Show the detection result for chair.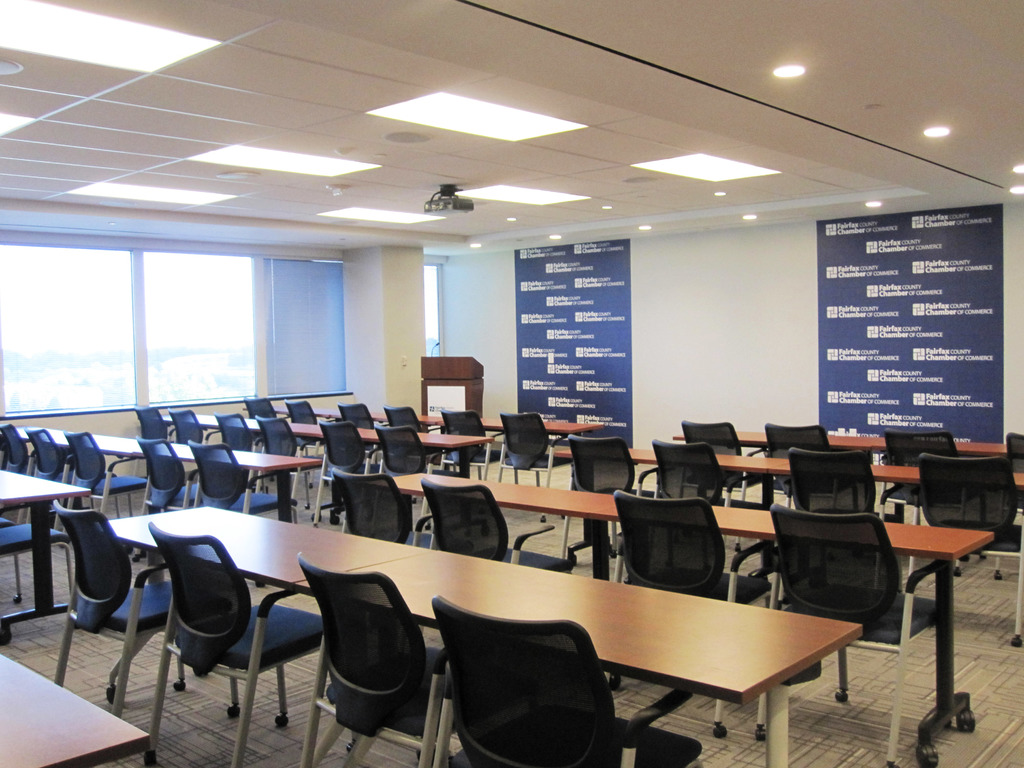
{"left": 442, "top": 410, "right": 514, "bottom": 471}.
